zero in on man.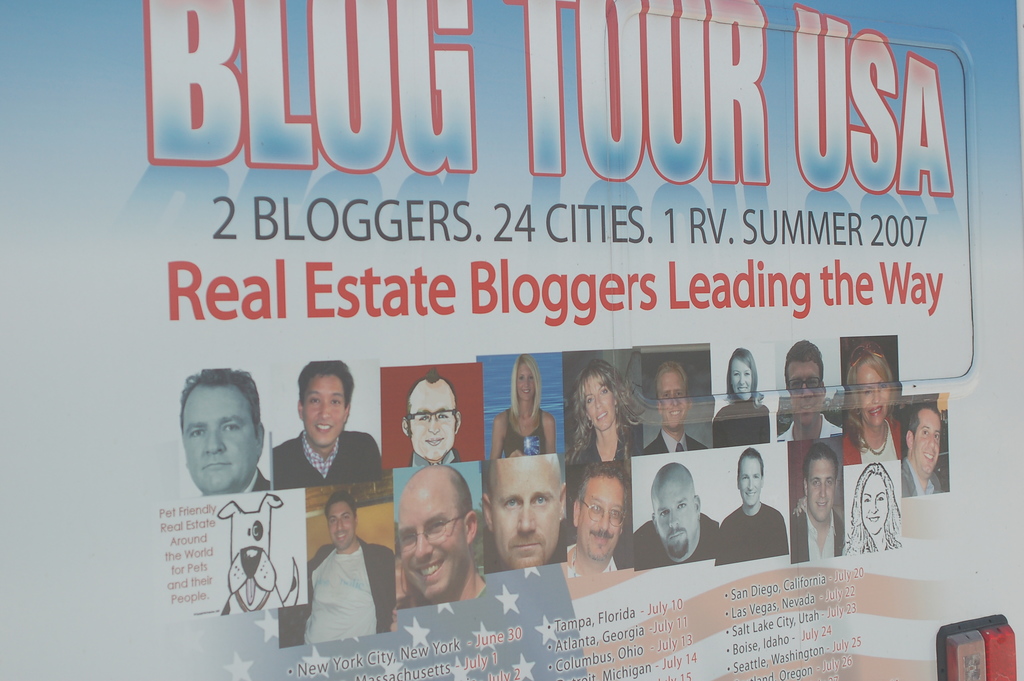
Zeroed in: <region>478, 342, 572, 463</region>.
